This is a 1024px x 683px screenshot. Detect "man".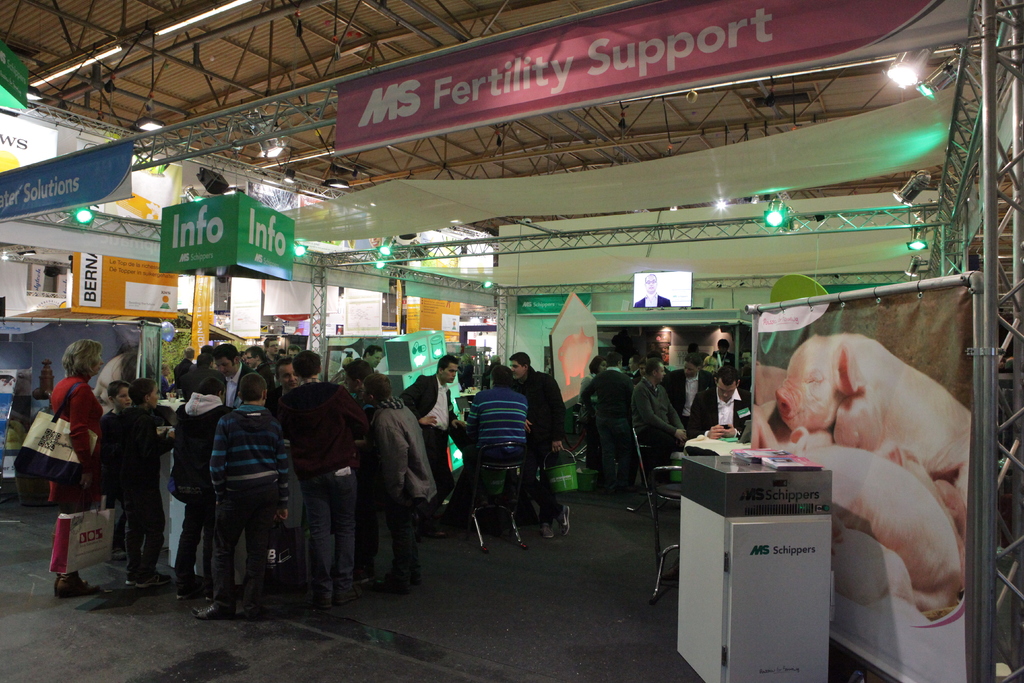
459,371,532,530.
